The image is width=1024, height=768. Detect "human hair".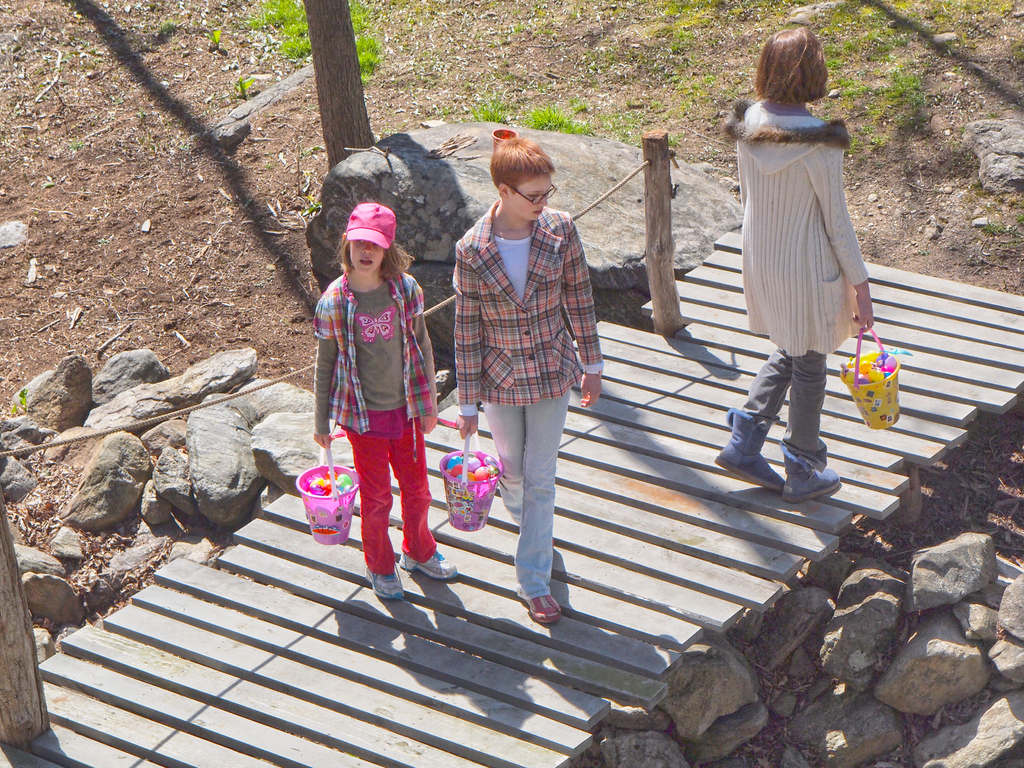
Detection: 485/134/556/195.
